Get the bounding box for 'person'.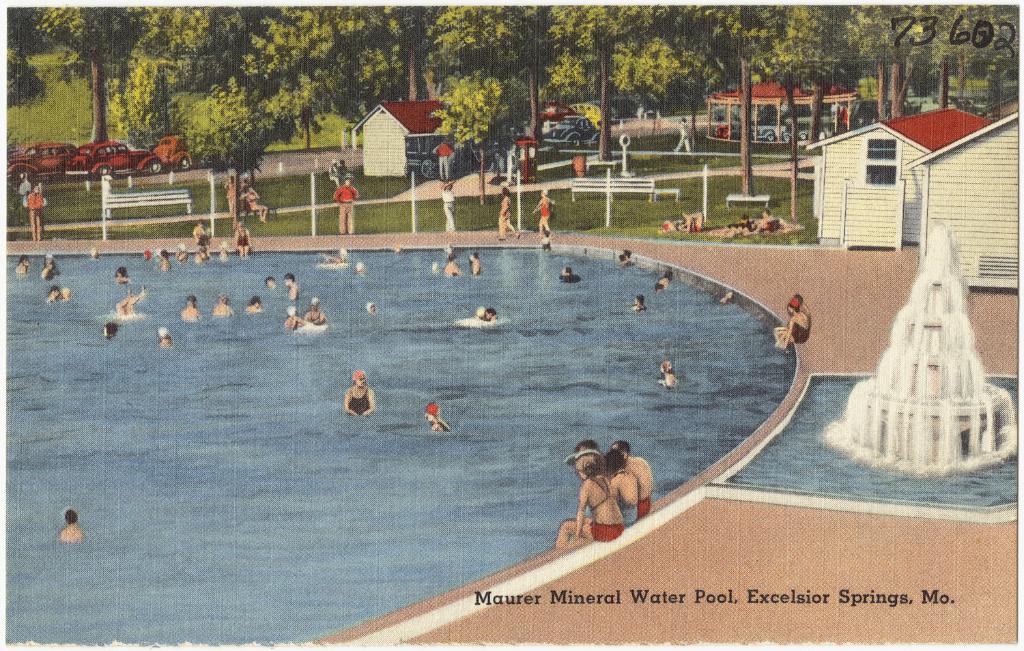
<region>484, 307, 497, 327</region>.
